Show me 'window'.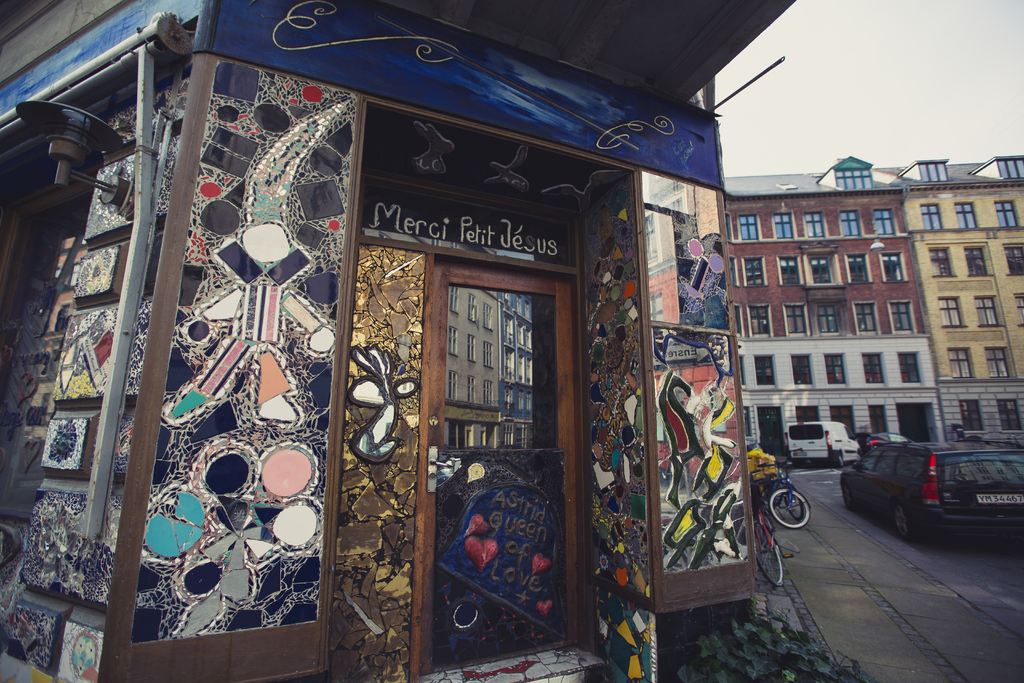
'window' is here: 828, 165, 874, 187.
